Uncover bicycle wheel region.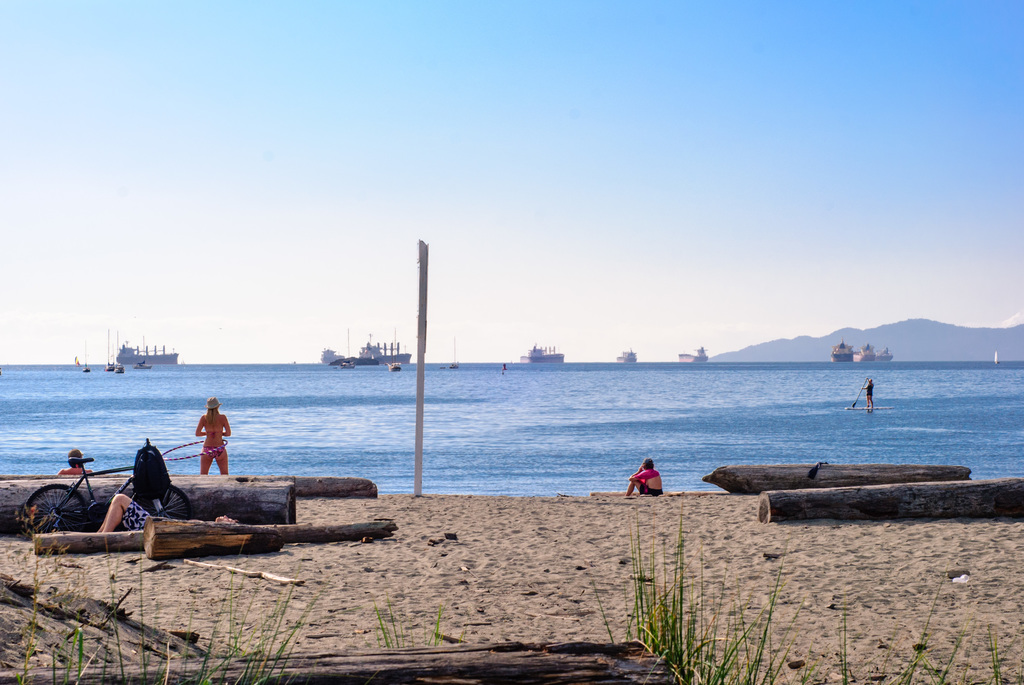
Uncovered: 22,487,88,532.
